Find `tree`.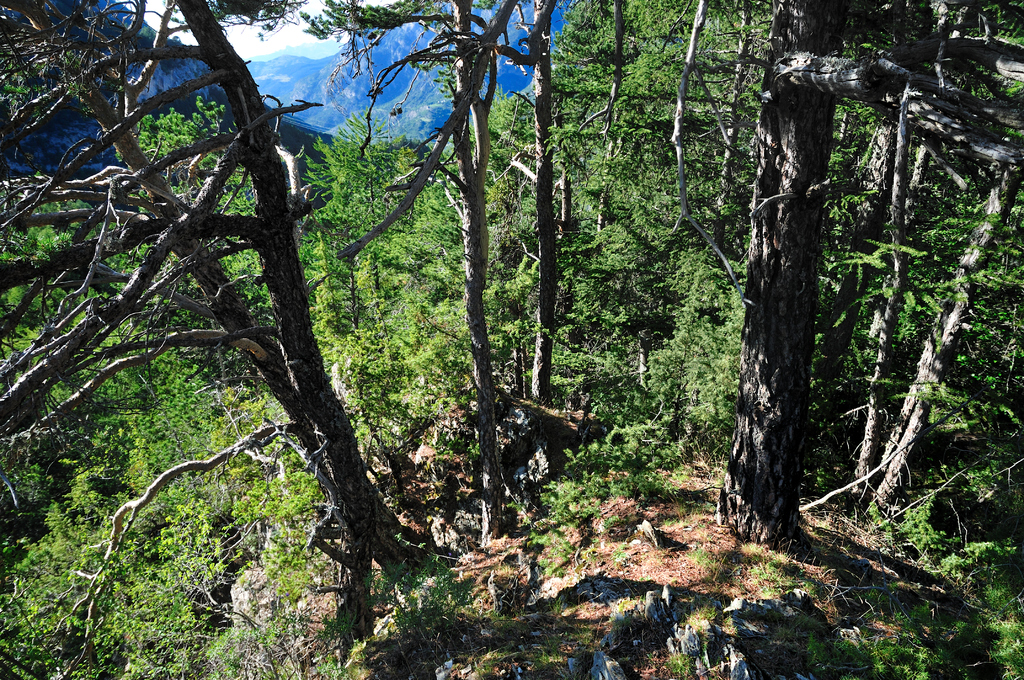
rect(1, 0, 416, 581).
